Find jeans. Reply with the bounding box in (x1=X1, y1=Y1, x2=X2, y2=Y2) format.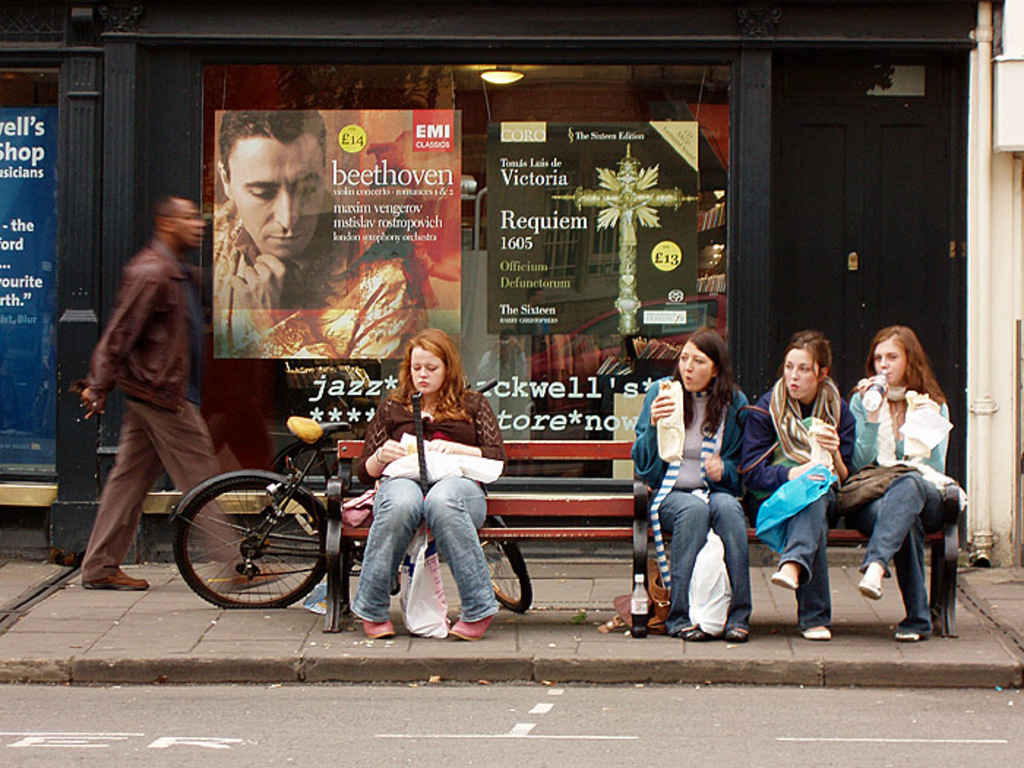
(x1=348, y1=478, x2=493, y2=614).
